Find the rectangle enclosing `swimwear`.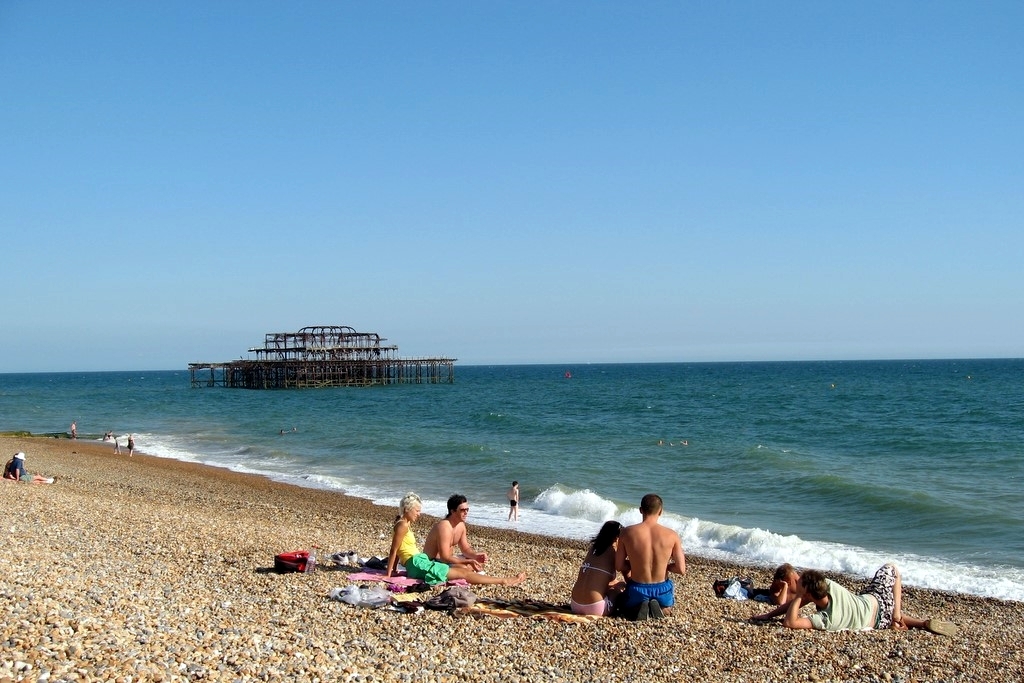
[390,514,453,589].
